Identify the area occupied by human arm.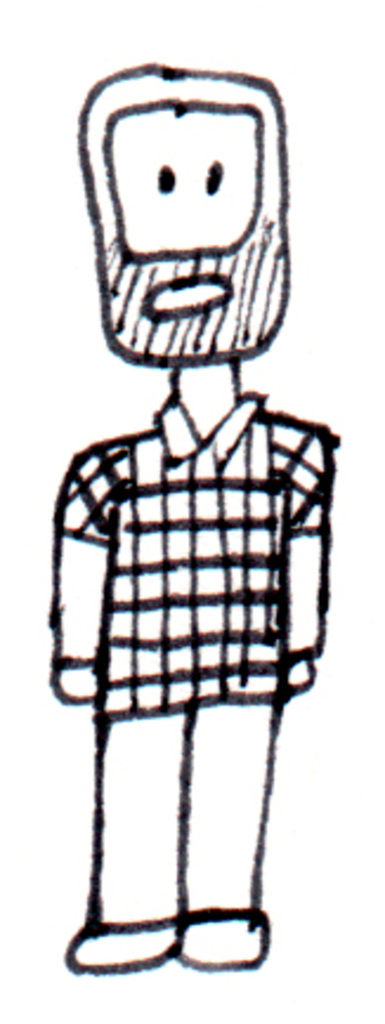
Area: BBox(286, 432, 324, 687).
